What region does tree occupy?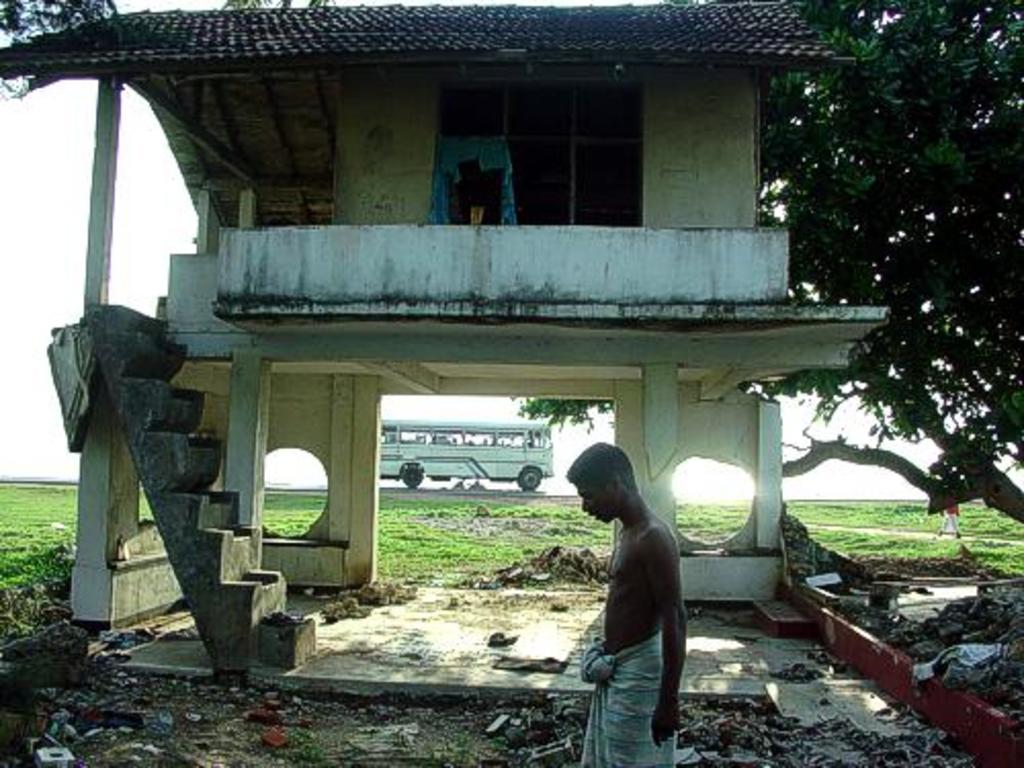
select_region(514, 0, 1022, 532).
